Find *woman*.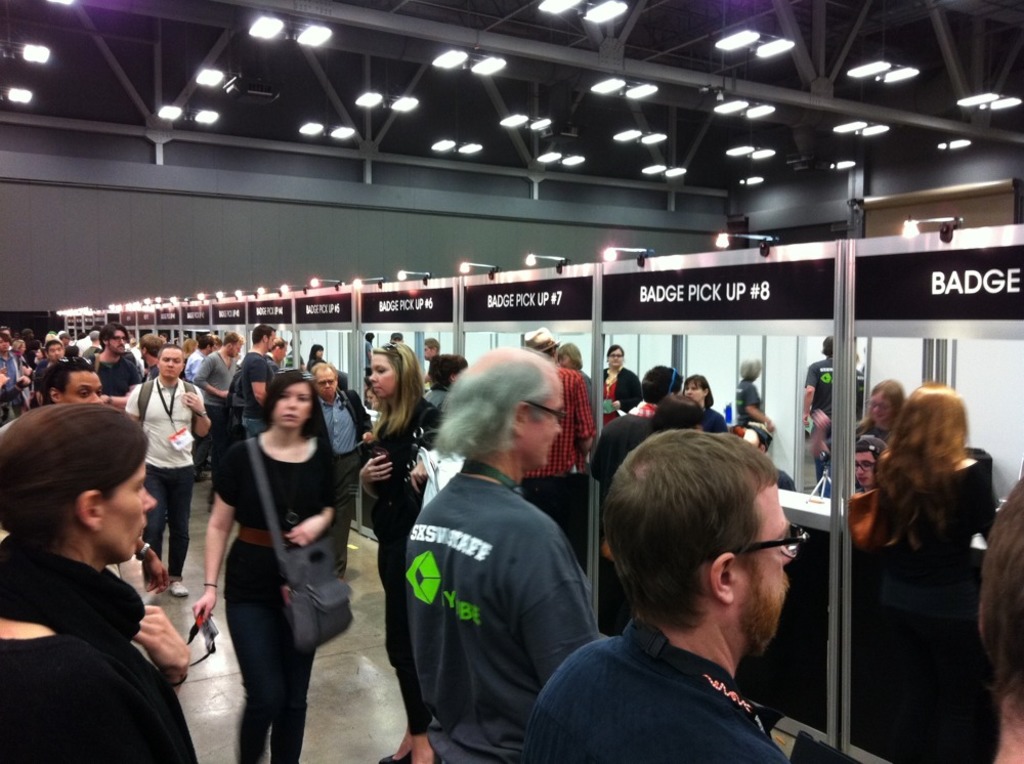
{"left": 182, "top": 336, "right": 197, "bottom": 376}.
